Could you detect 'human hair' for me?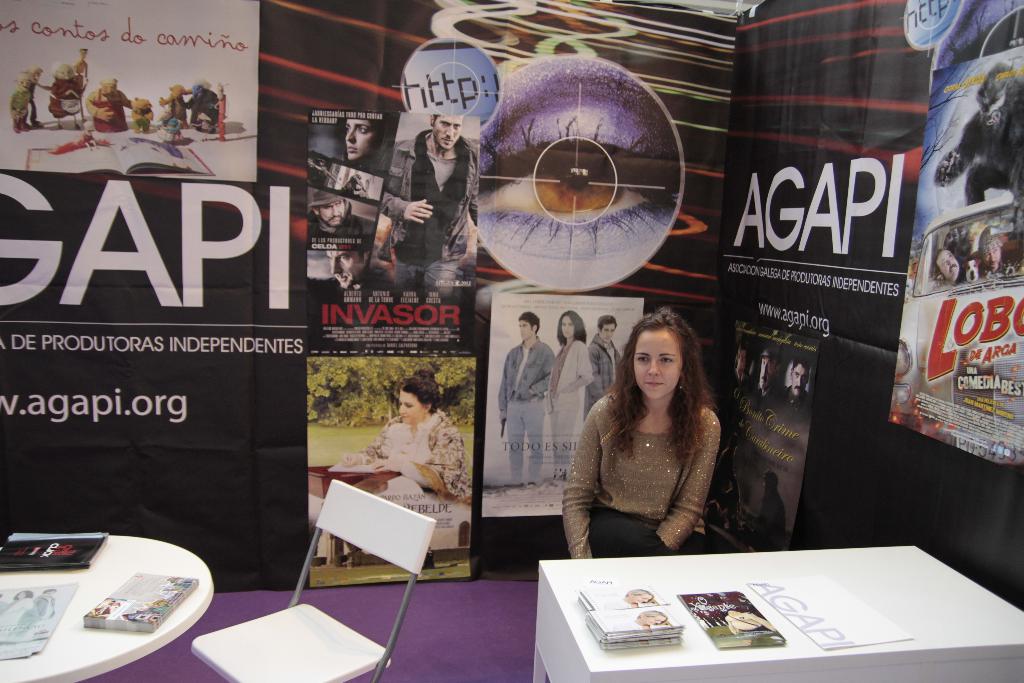
Detection result: Rect(400, 365, 441, 409).
